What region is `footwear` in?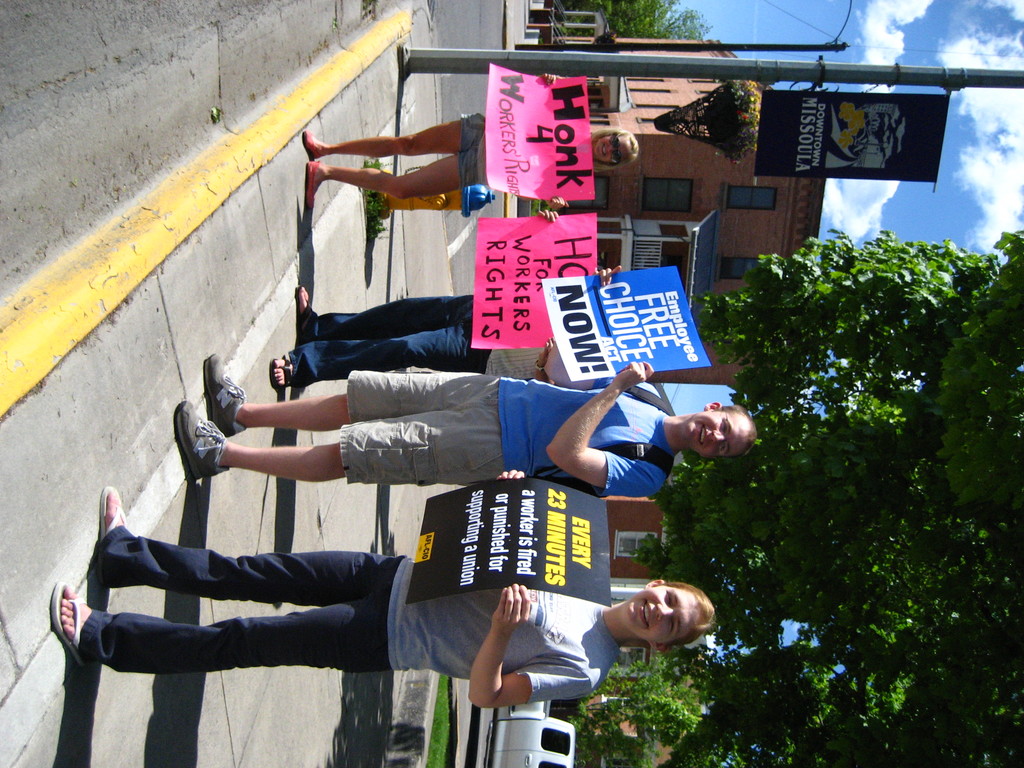
x1=263, y1=344, x2=298, y2=392.
